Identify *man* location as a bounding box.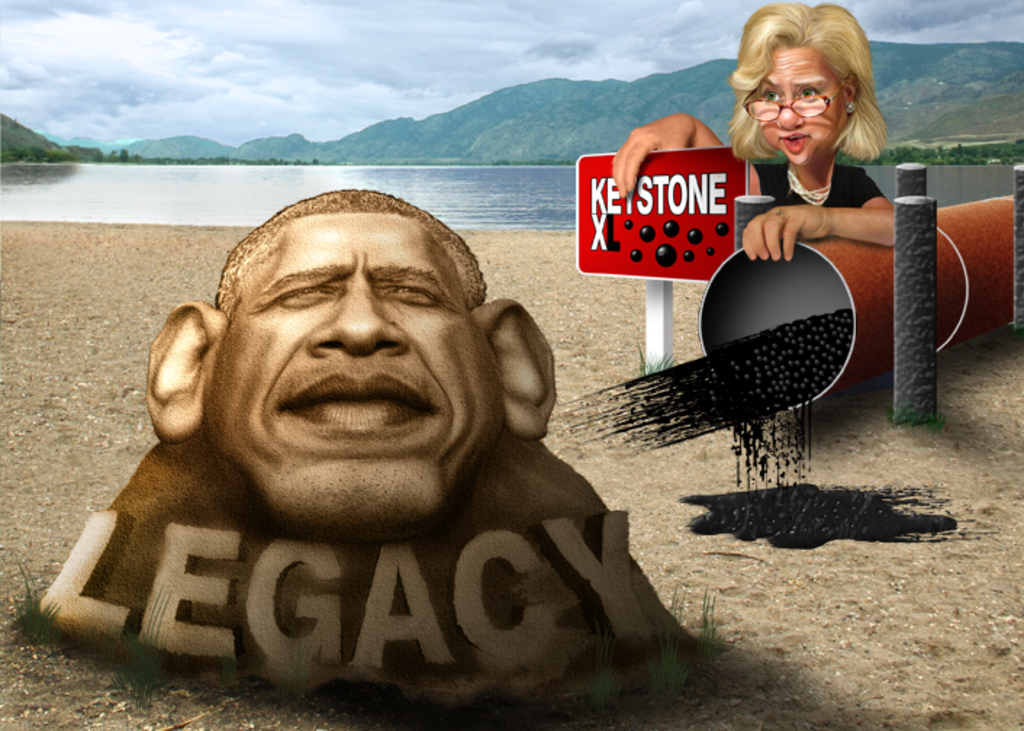
[left=144, top=184, right=556, bottom=541].
